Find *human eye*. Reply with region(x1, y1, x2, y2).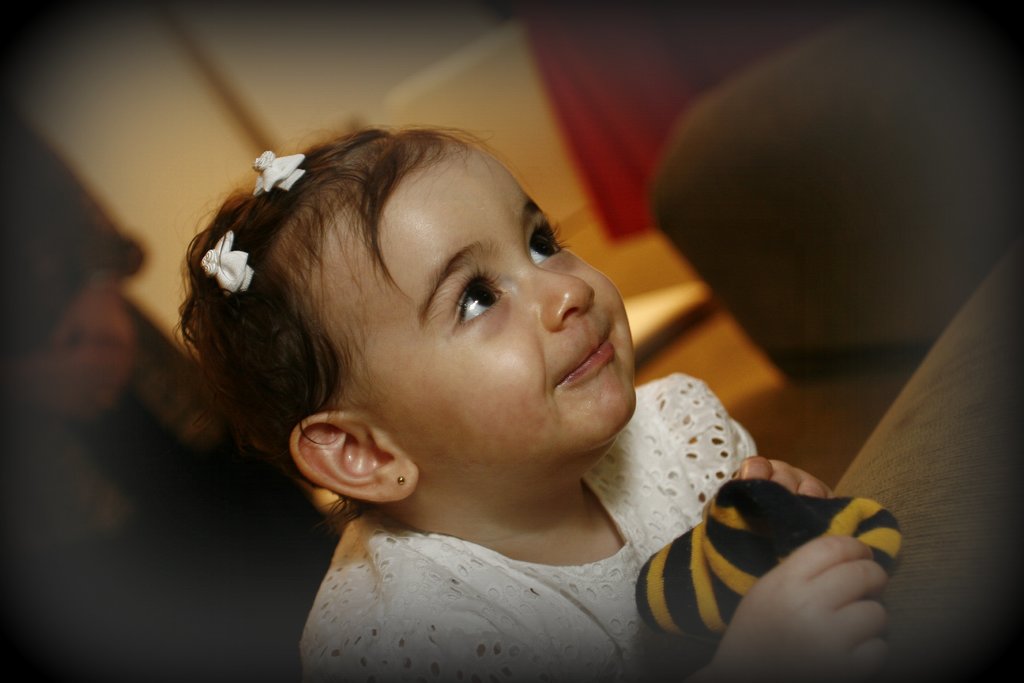
region(451, 274, 501, 329).
